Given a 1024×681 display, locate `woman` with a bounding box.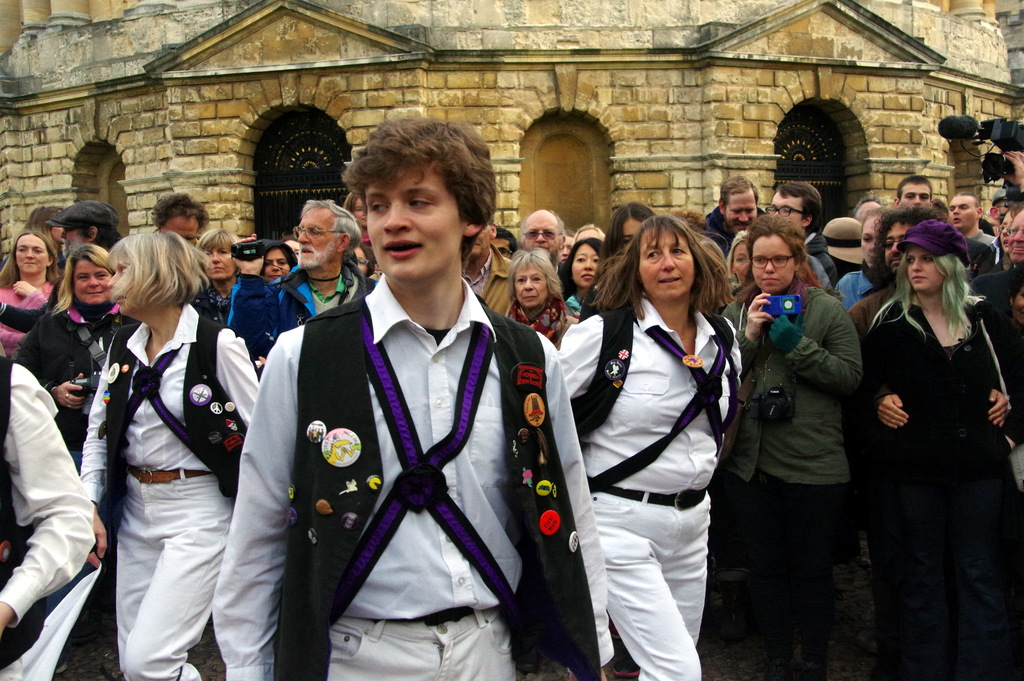
Located: region(556, 238, 607, 317).
